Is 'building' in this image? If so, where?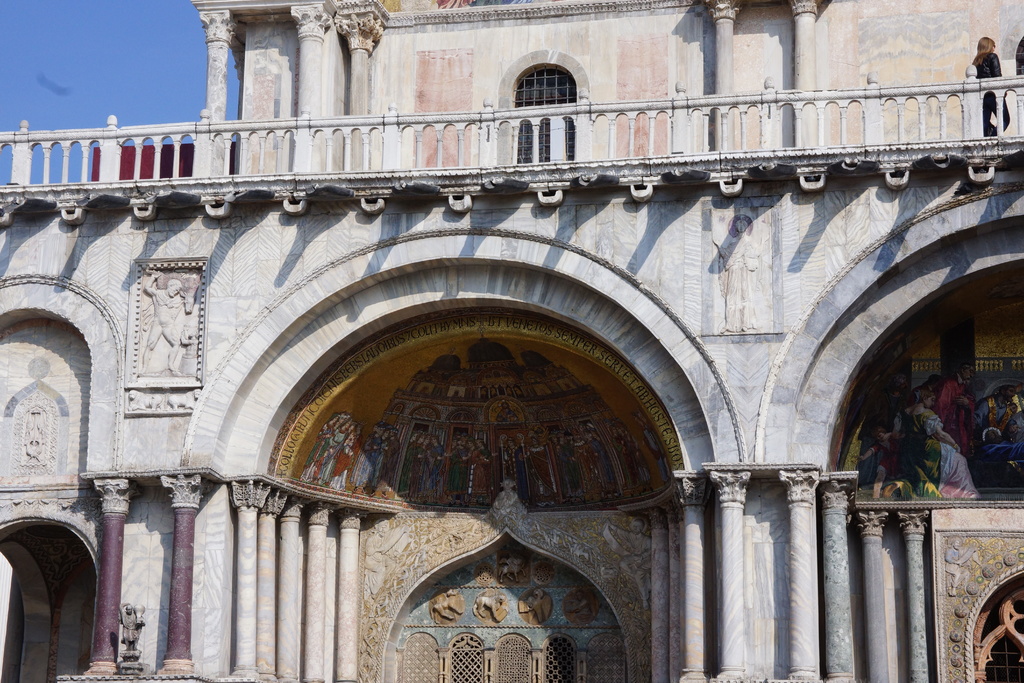
Yes, at 0,0,1023,682.
